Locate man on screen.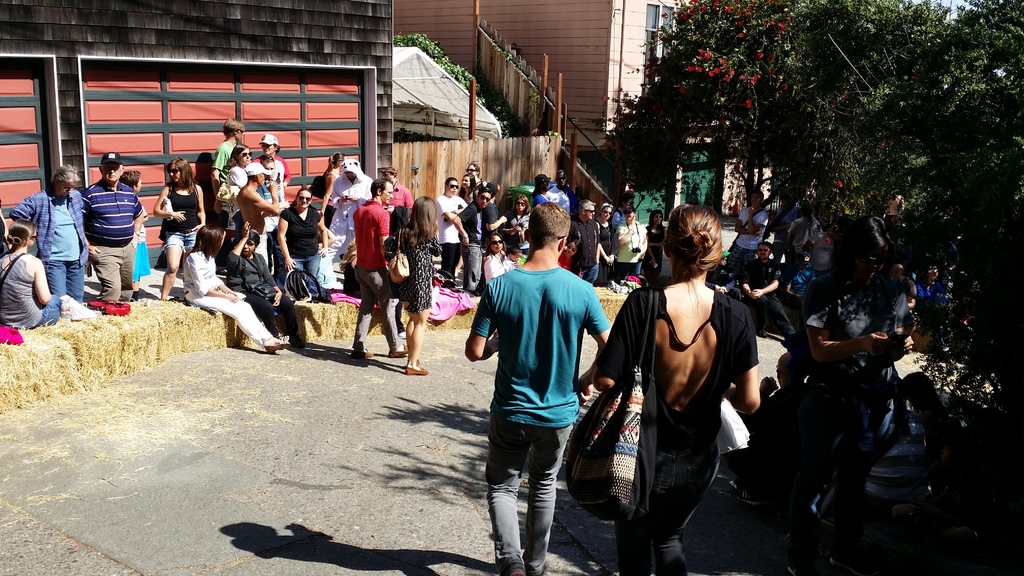
On screen at BBox(82, 149, 142, 300).
